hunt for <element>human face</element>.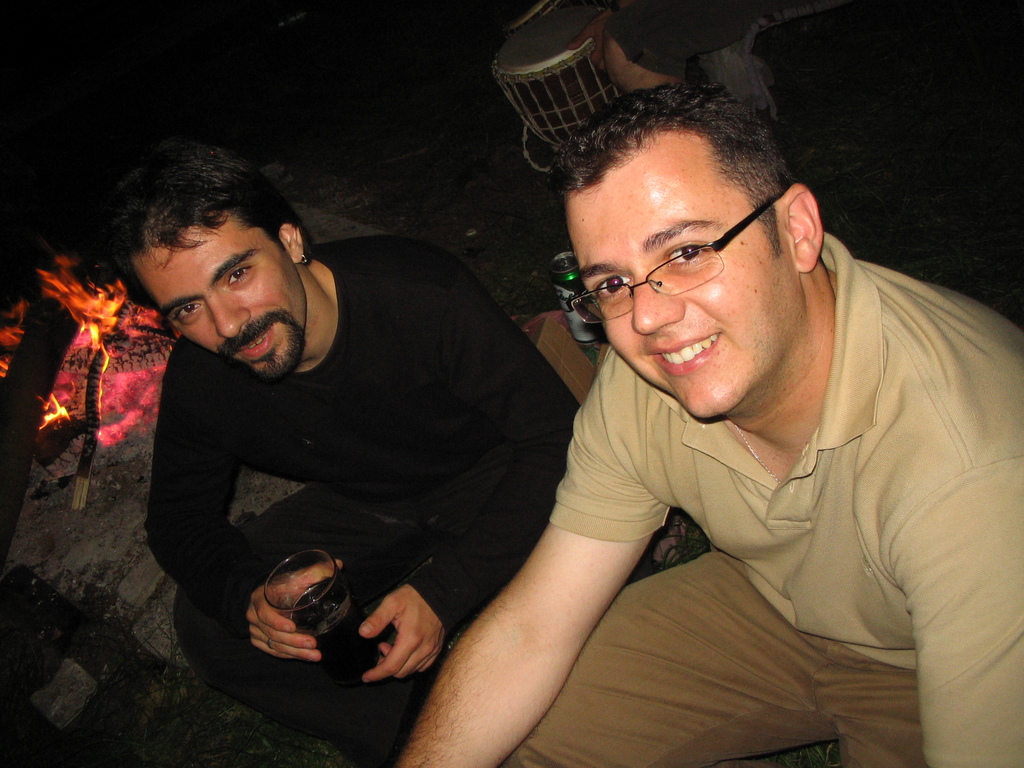
Hunted down at box=[561, 152, 796, 418].
